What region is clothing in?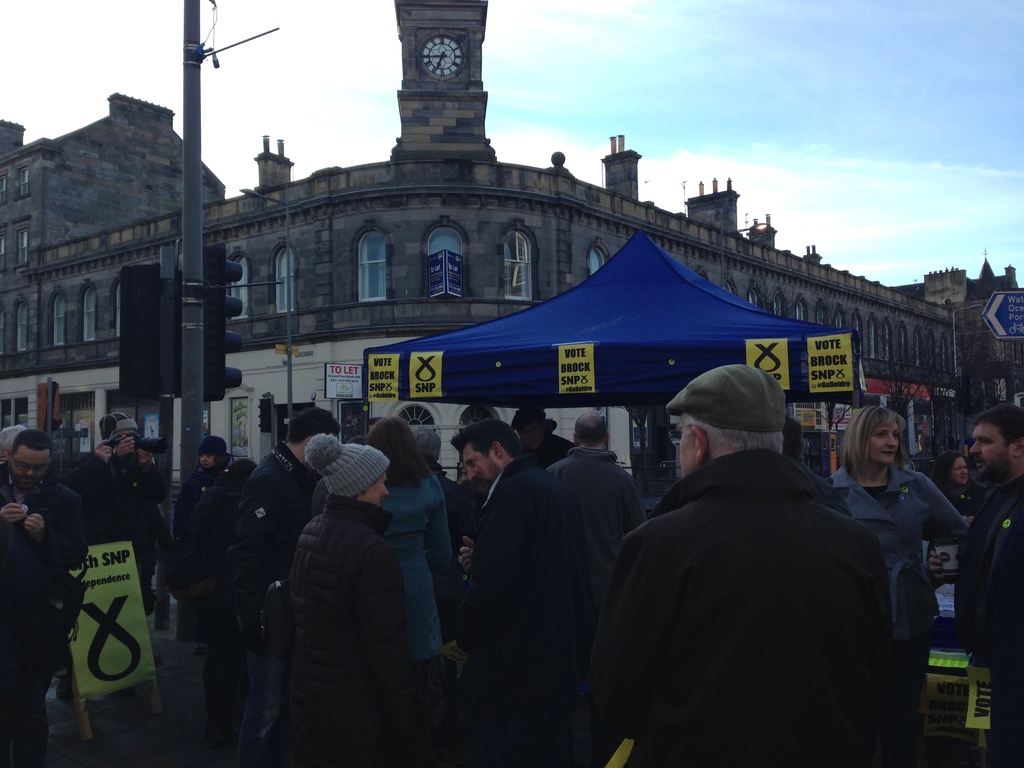
box=[945, 468, 1023, 767].
